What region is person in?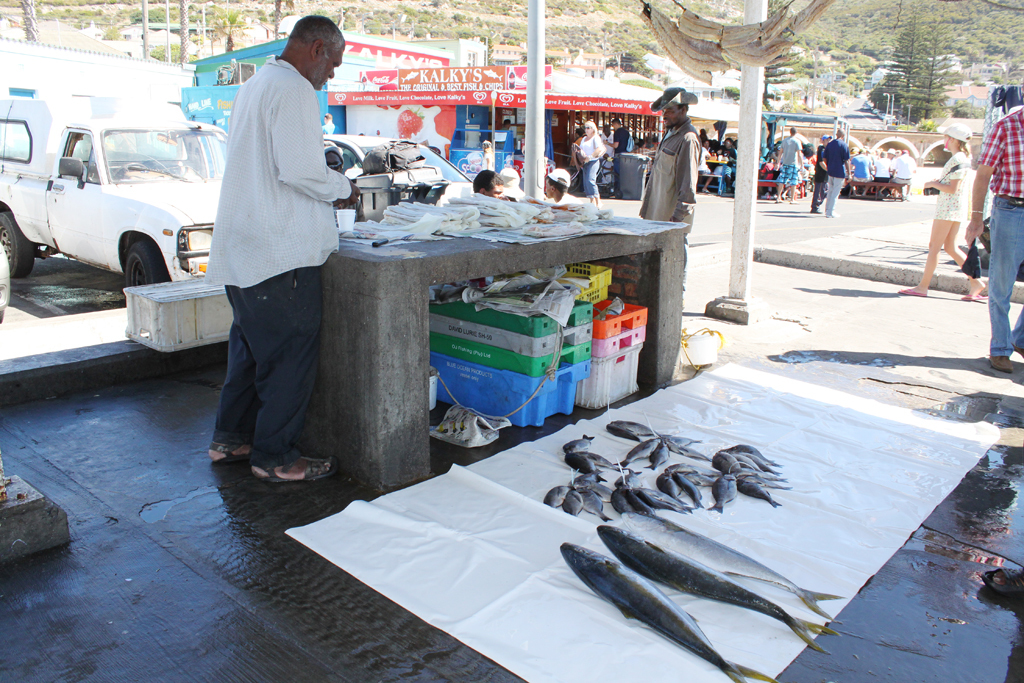
(x1=503, y1=170, x2=528, y2=199).
